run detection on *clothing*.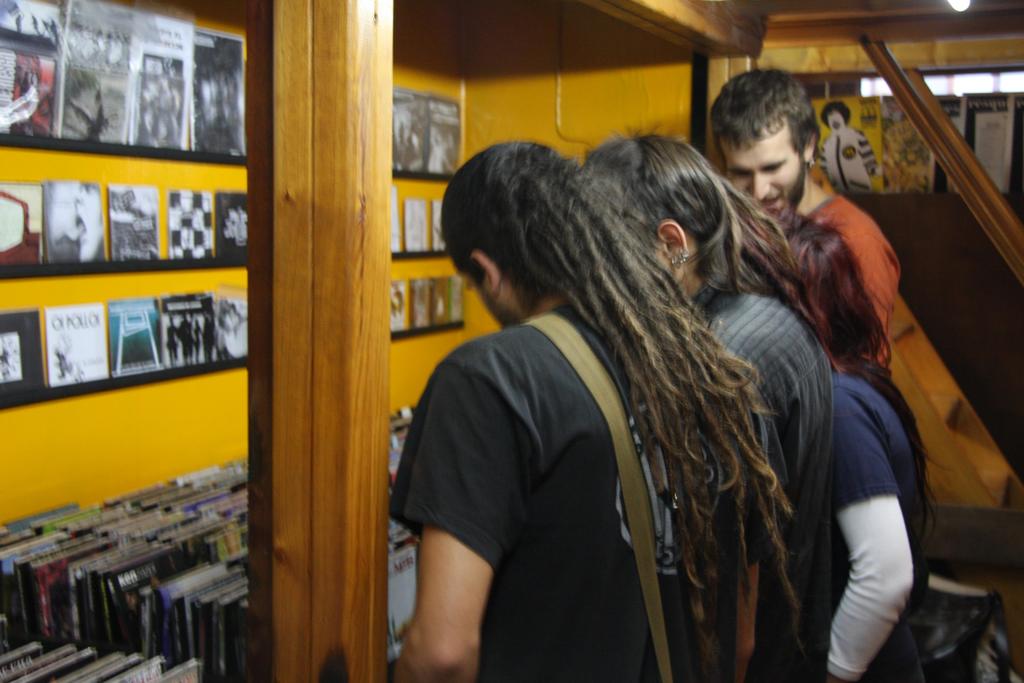
Result: box=[820, 125, 880, 193].
